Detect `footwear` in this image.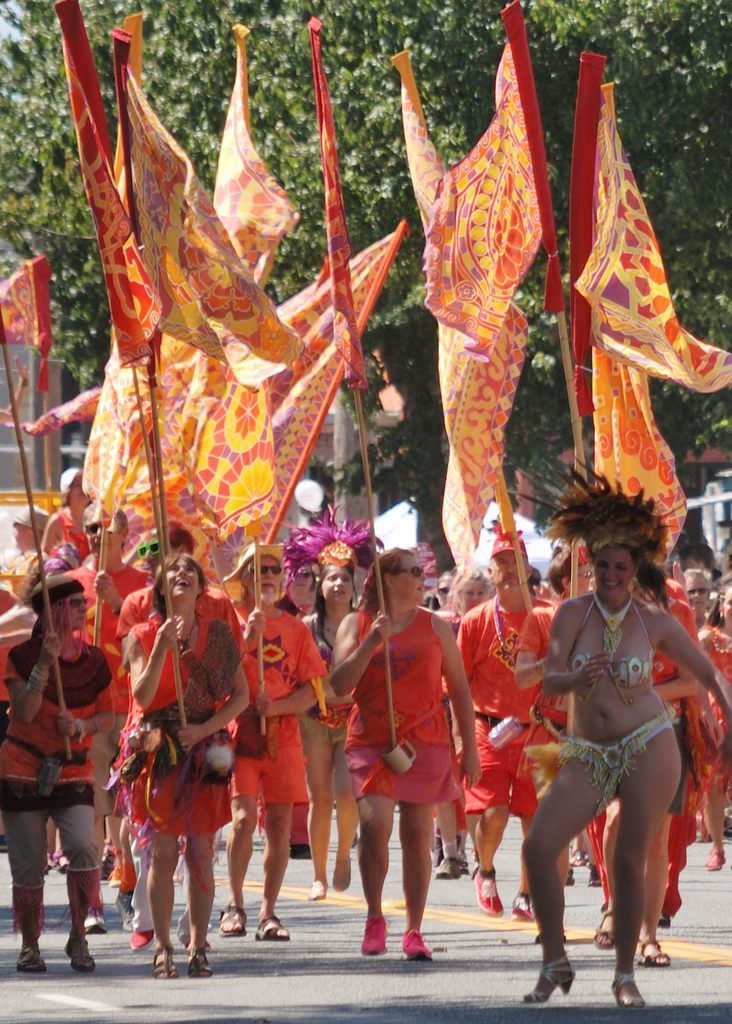
Detection: [x1=509, y1=893, x2=535, y2=922].
